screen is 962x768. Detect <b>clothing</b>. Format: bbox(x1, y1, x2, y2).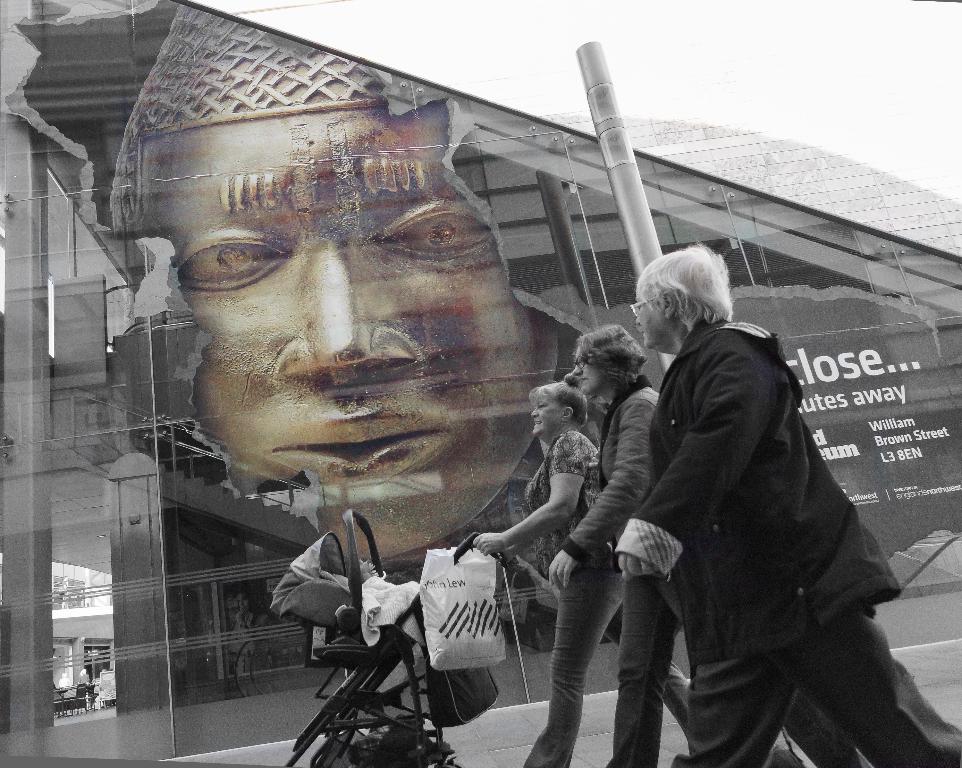
bbox(587, 262, 901, 767).
